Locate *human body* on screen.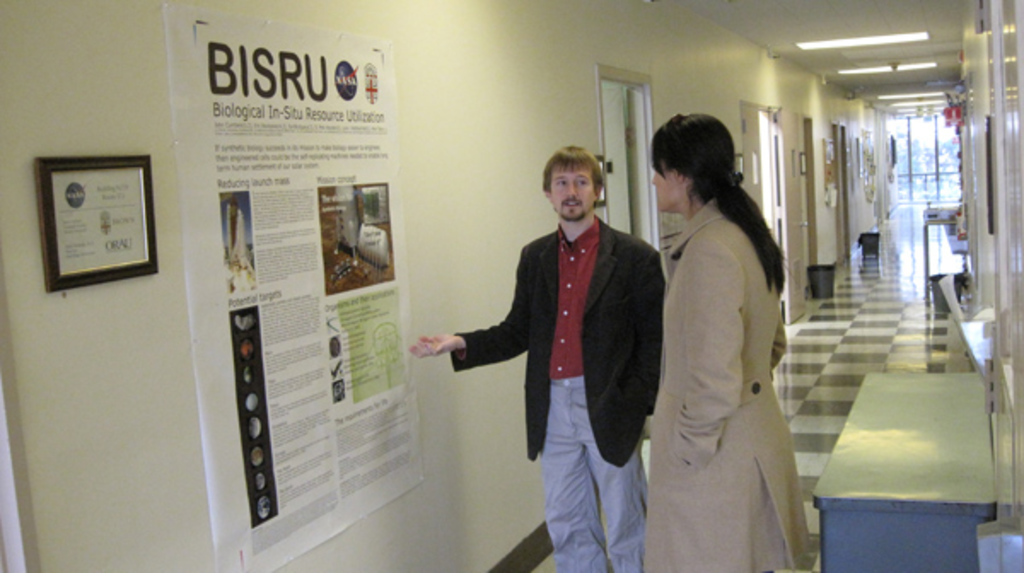
On screen at [411,143,666,571].
